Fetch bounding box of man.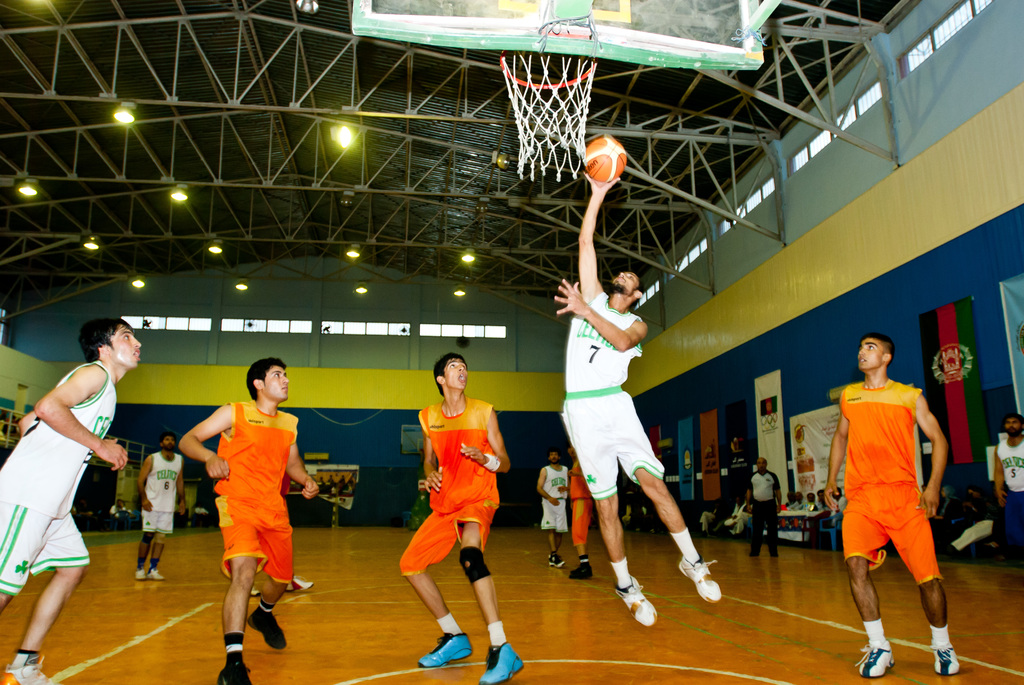
Bbox: x1=827 y1=336 x2=964 y2=677.
